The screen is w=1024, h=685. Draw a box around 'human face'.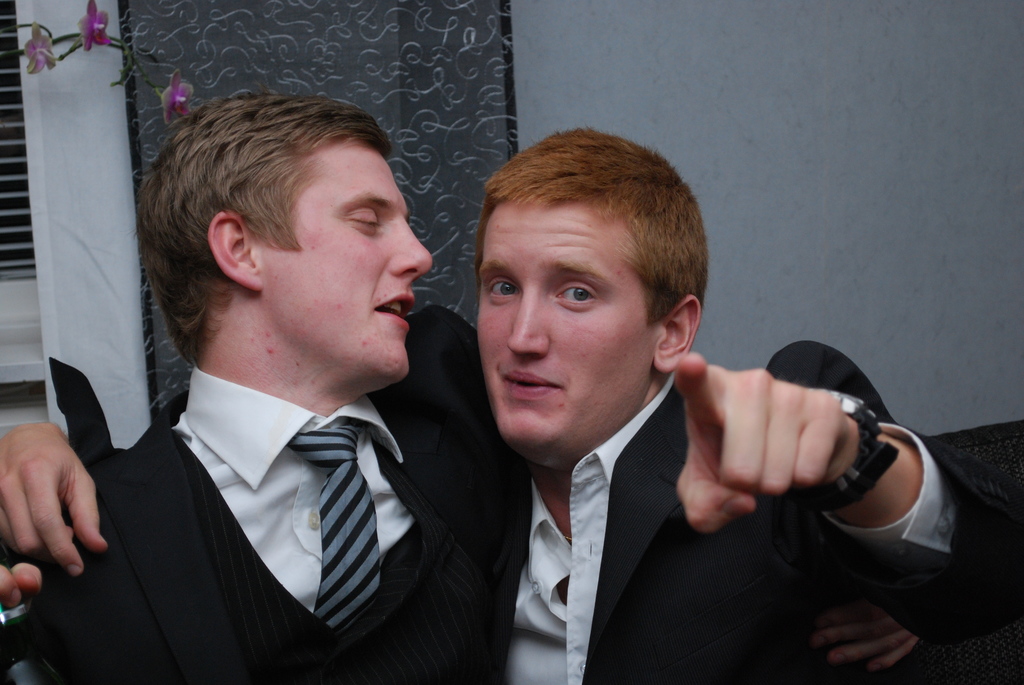
298 149 435 379.
